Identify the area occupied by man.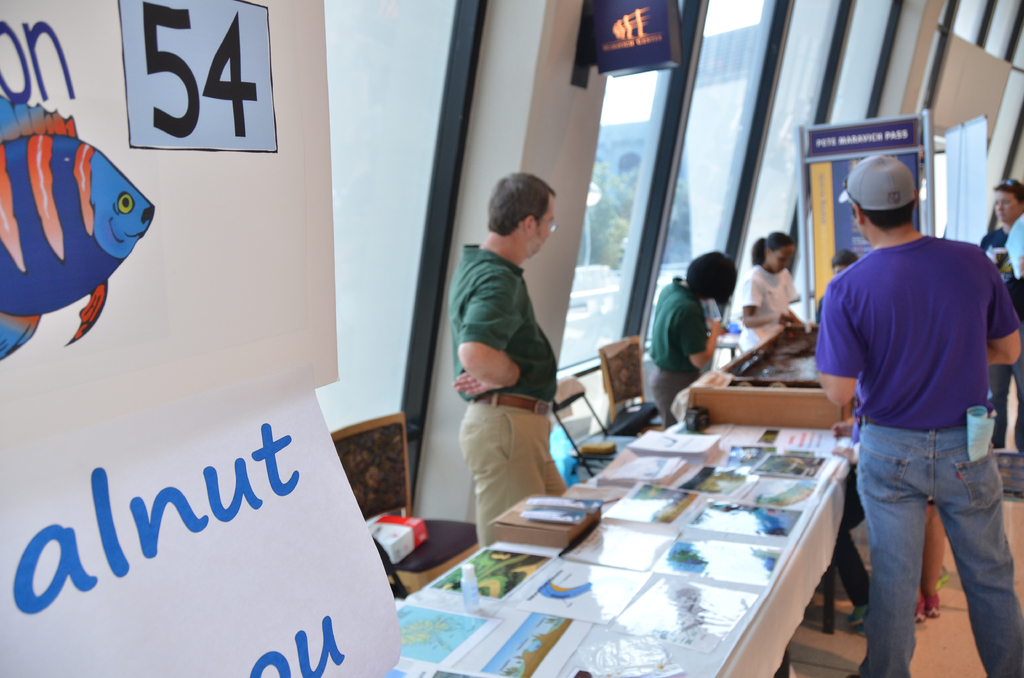
Area: left=808, top=174, right=1023, bottom=666.
